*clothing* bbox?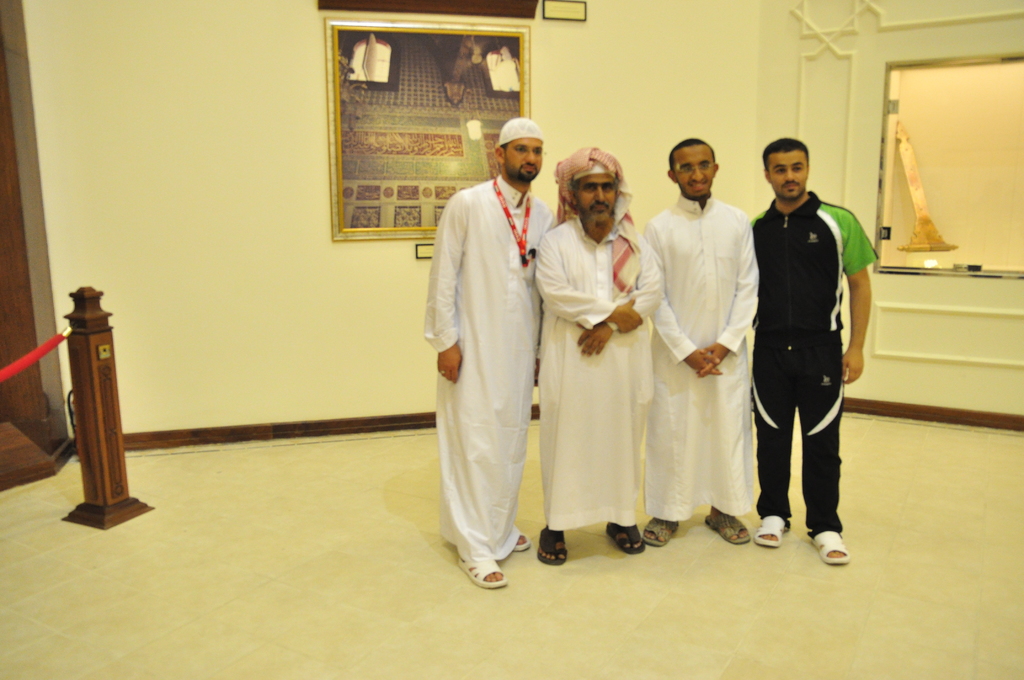
750, 186, 879, 530
